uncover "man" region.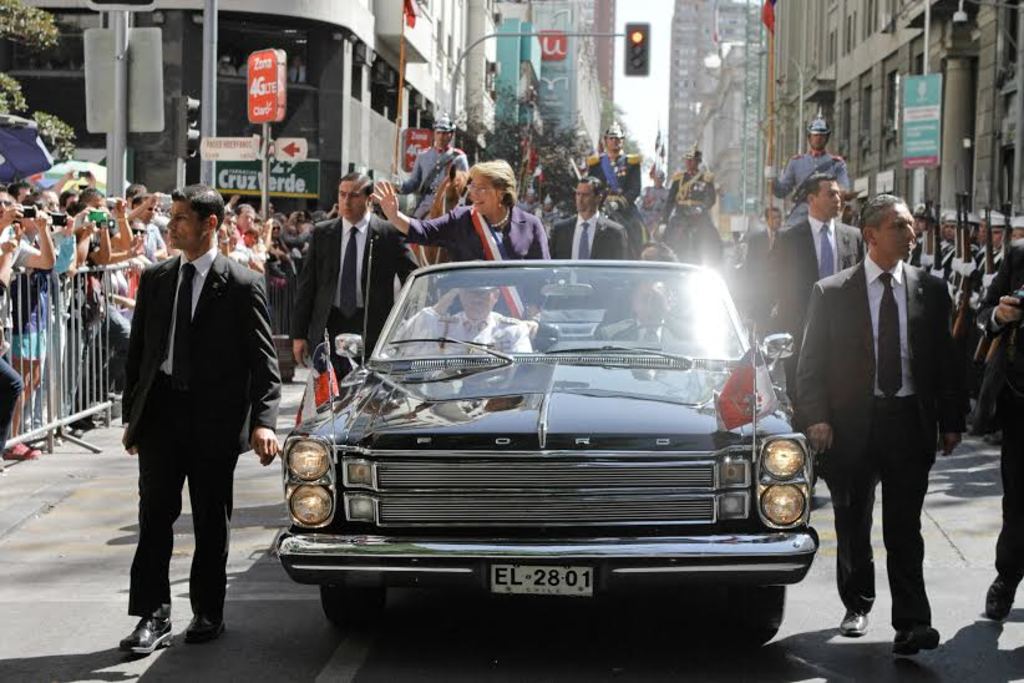
Uncovered: region(133, 187, 168, 275).
